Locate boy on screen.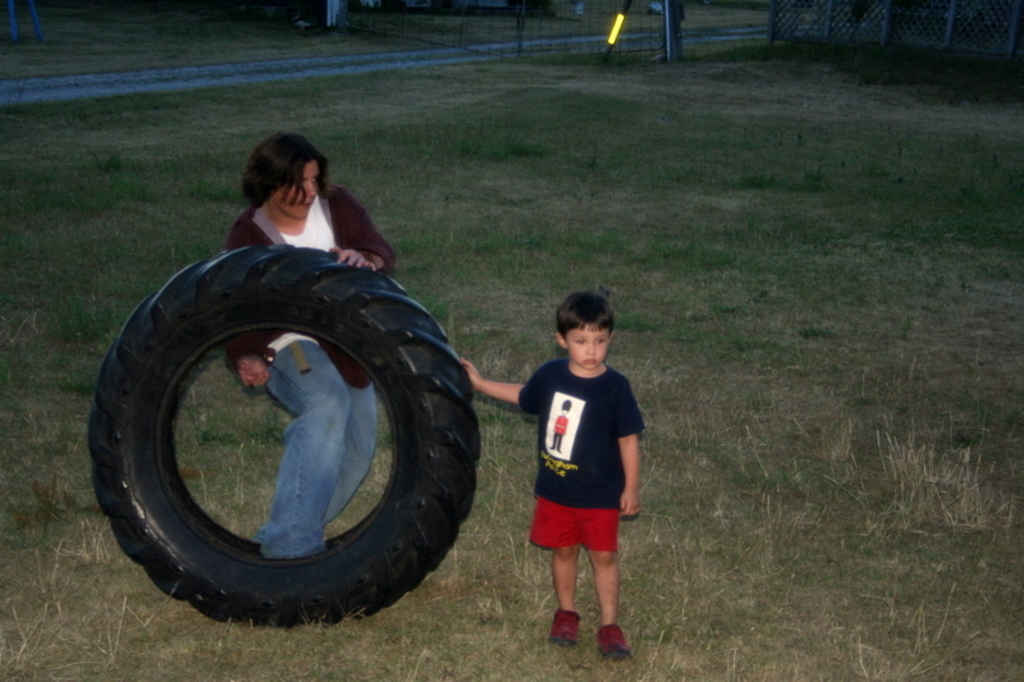
On screen at BBox(461, 290, 646, 658).
